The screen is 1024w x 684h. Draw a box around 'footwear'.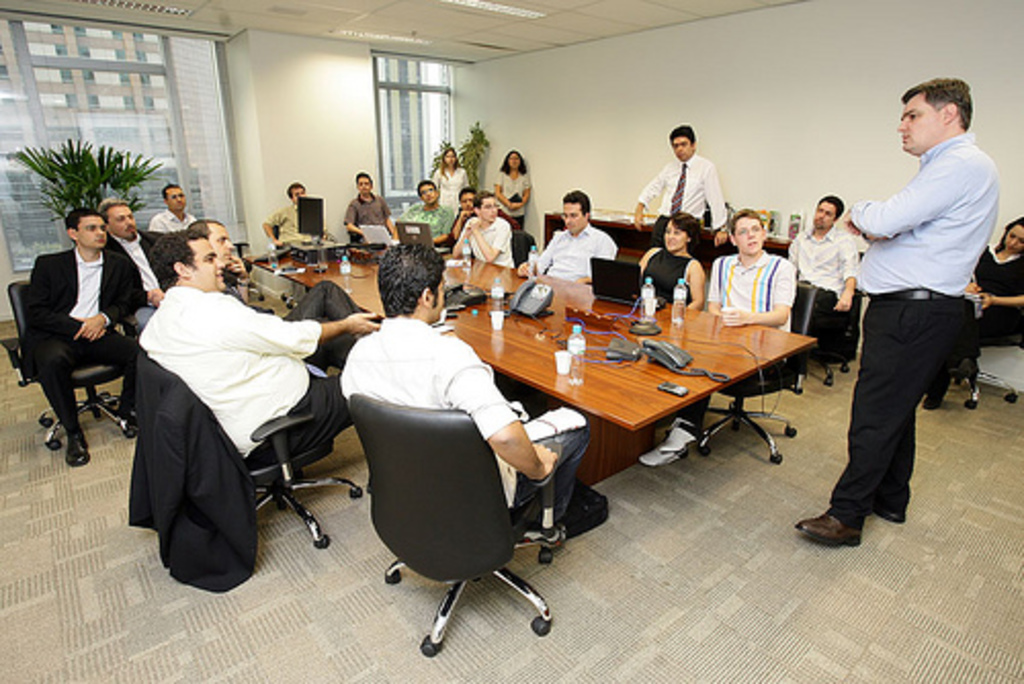
select_region(864, 494, 909, 524).
